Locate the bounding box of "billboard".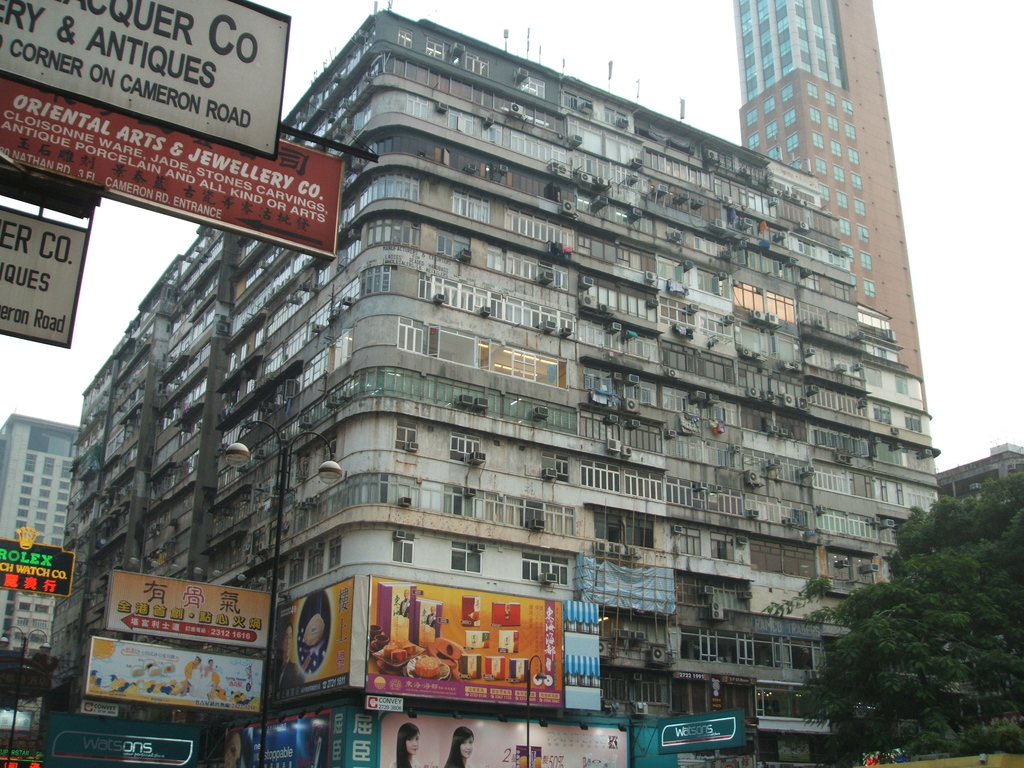
Bounding box: select_region(0, 0, 289, 157).
